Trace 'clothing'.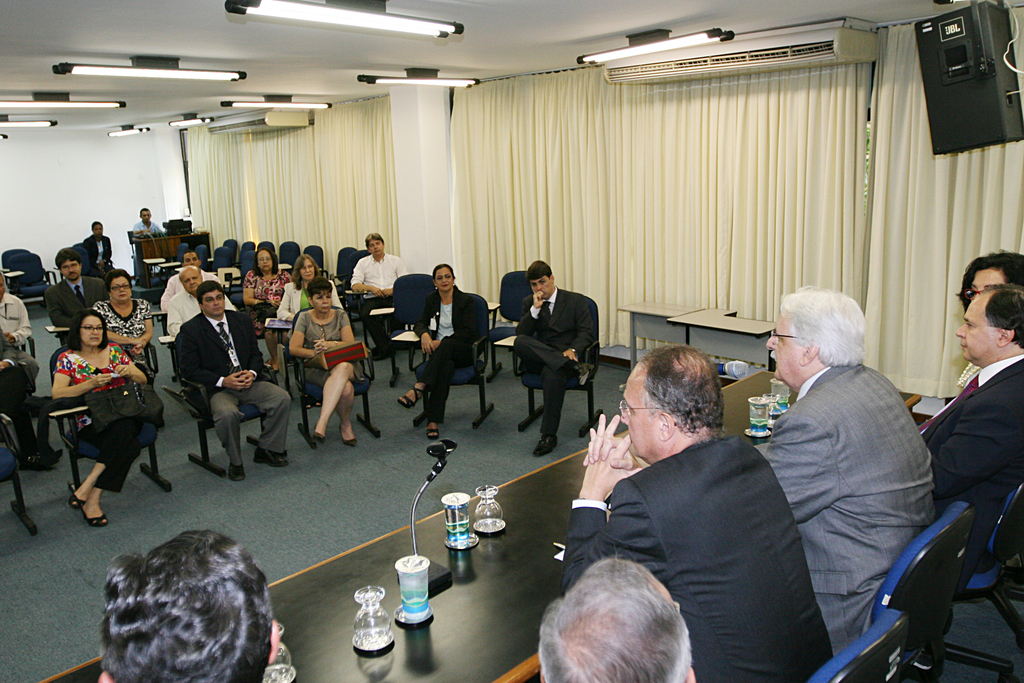
Traced to <bbox>82, 233, 112, 272</bbox>.
